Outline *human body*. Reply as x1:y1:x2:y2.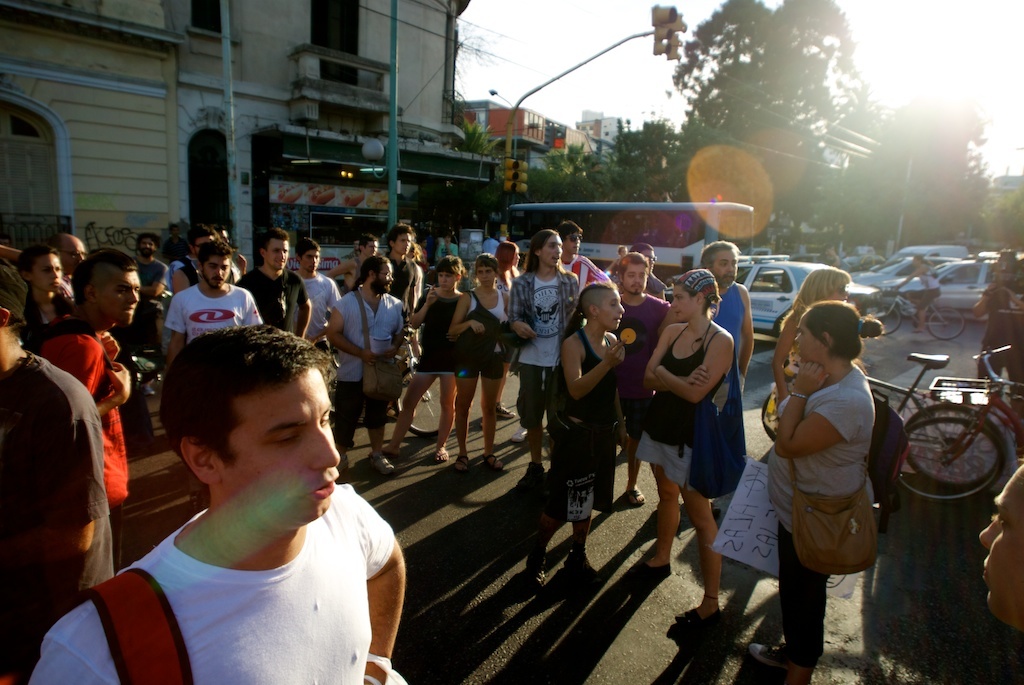
168:275:265:363.
